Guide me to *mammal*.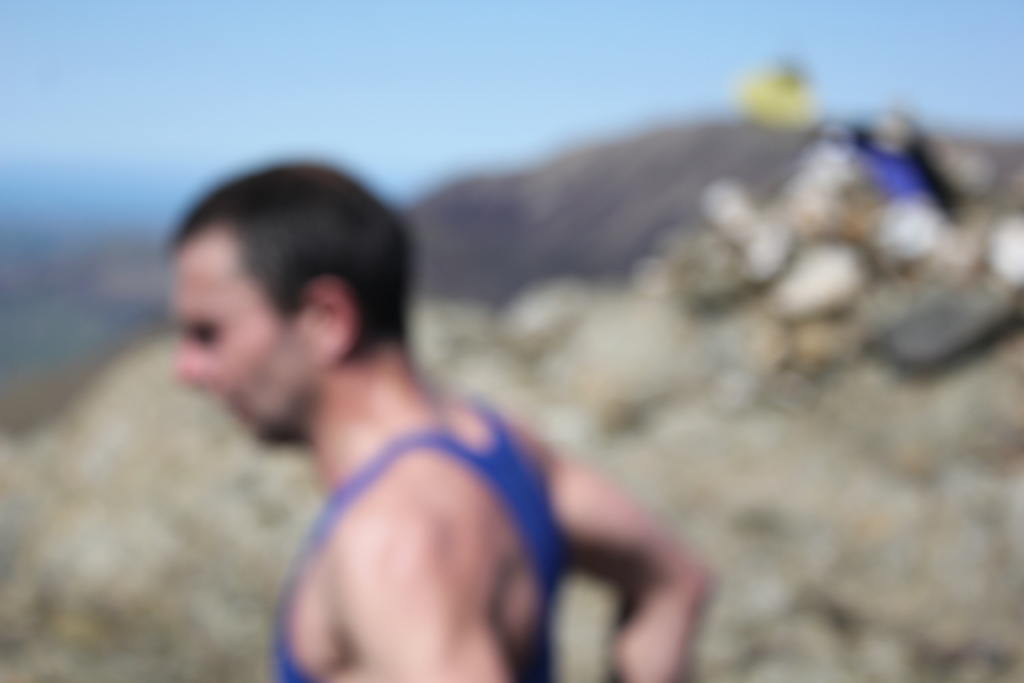
Guidance: <box>830,110,964,224</box>.
